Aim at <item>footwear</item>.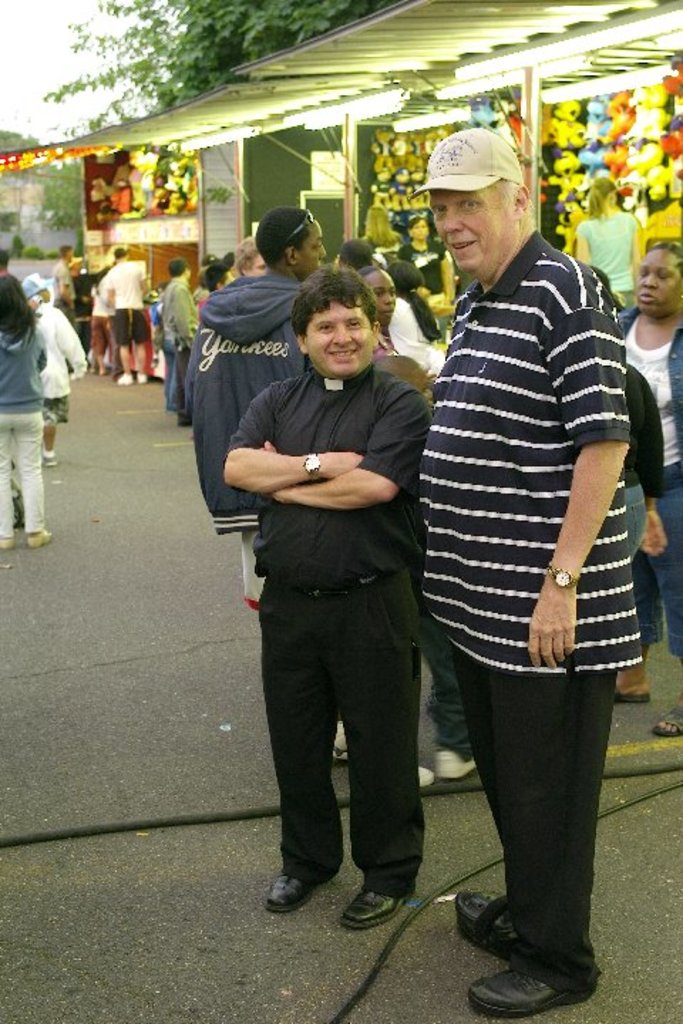
Aimed at locate(272, 876, 313, 917).
